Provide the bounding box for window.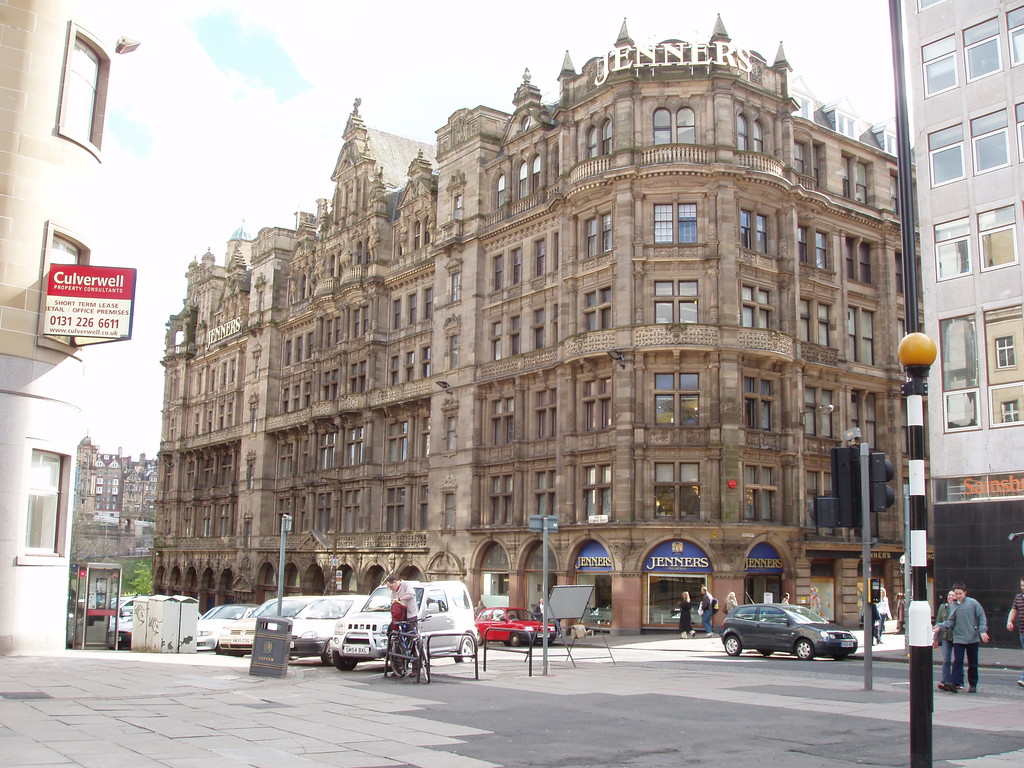
[654, 278, 703, 330].
